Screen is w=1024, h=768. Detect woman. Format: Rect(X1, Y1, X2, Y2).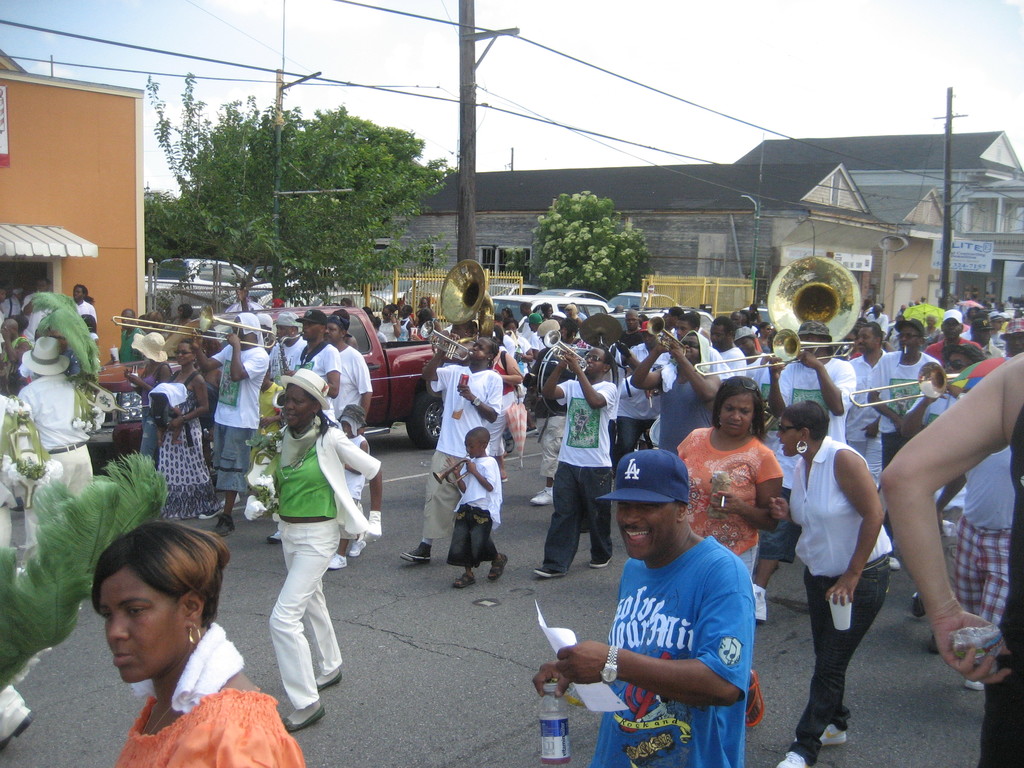
Rect(169, 303, 194, 334).
